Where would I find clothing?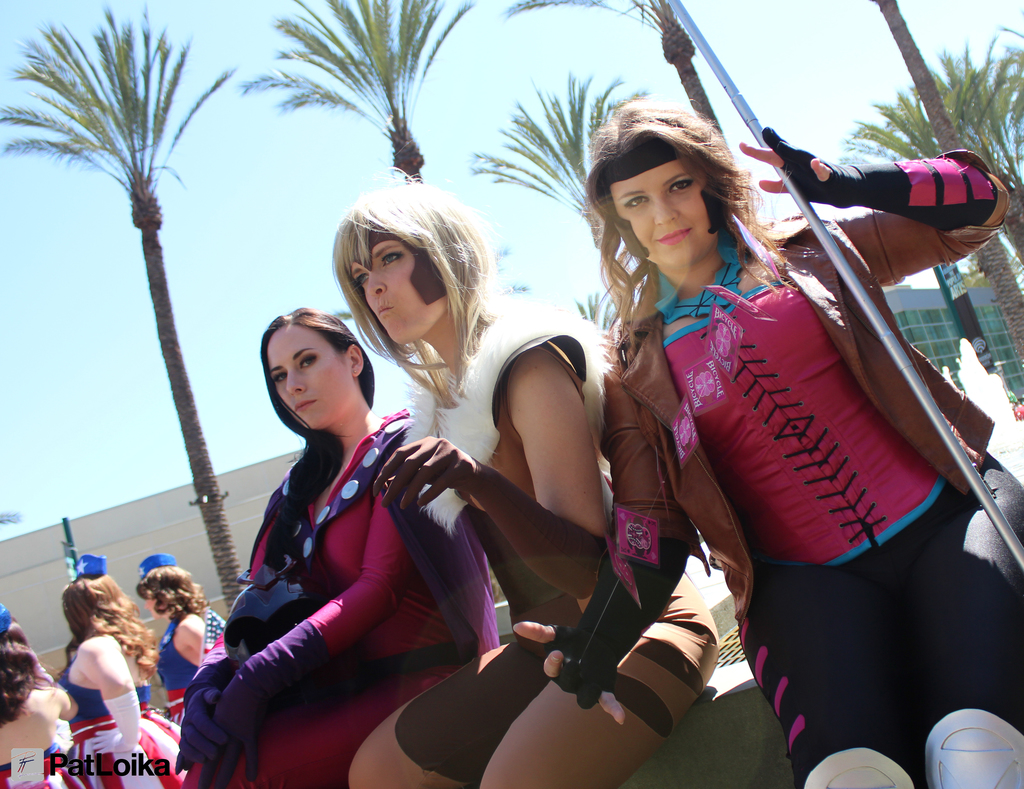
At <region>1, 735, 90, 788</region>.
